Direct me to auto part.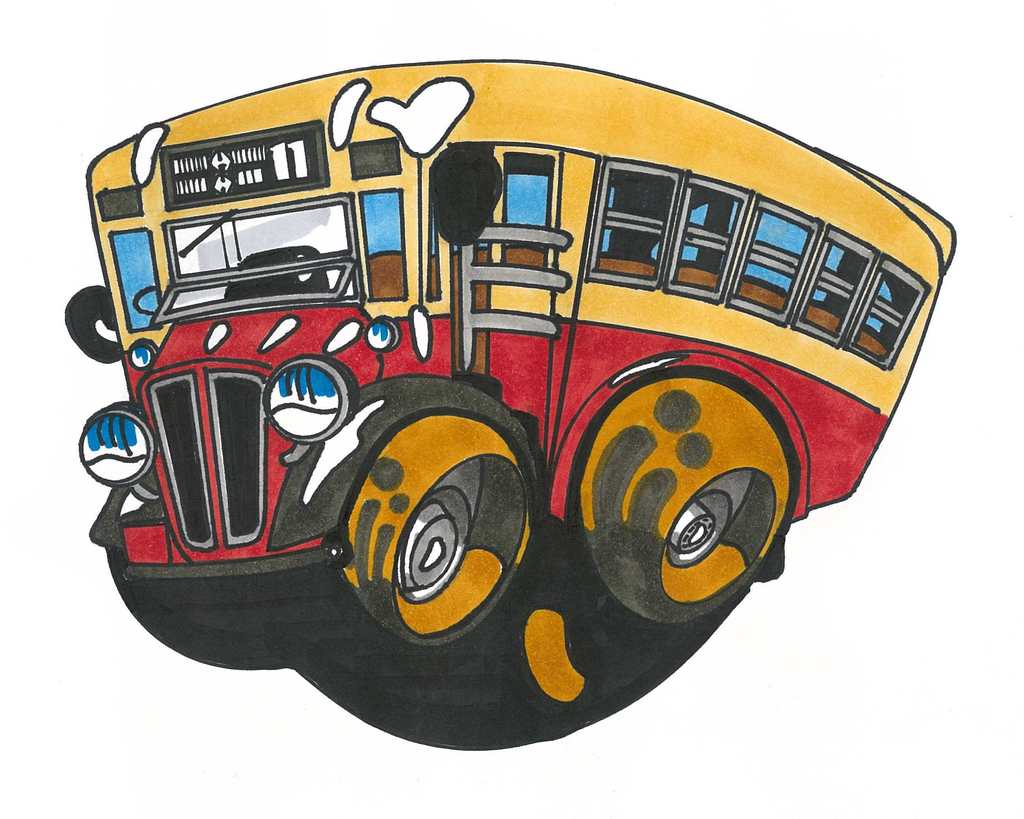
Direction: bbox(113, 217, 181, 338).
